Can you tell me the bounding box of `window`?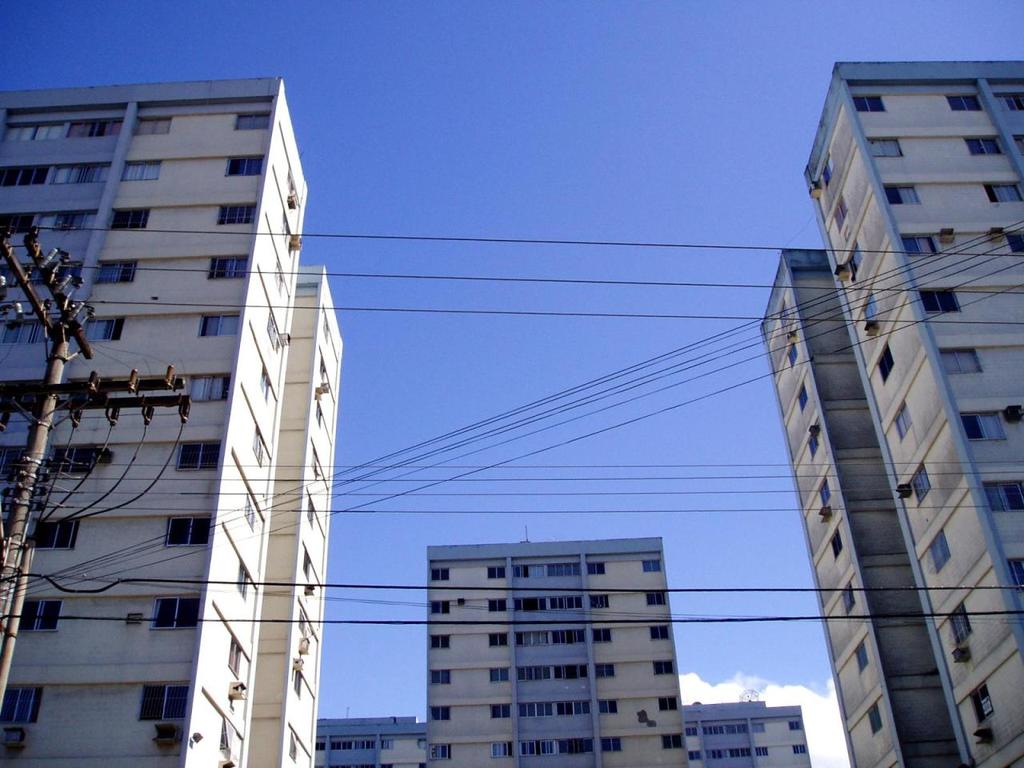
(x1=802, y1=431, x2=821, y2=458).
